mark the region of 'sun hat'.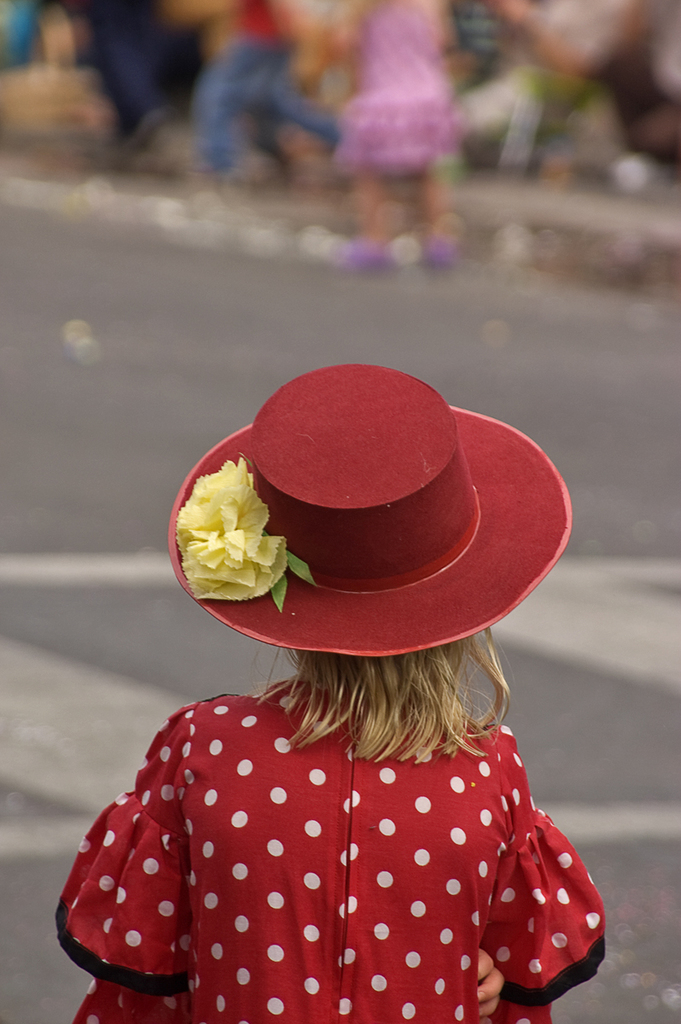
Region: {"left": 172, "top": 356, "right": 574, "bottom": 661}.
